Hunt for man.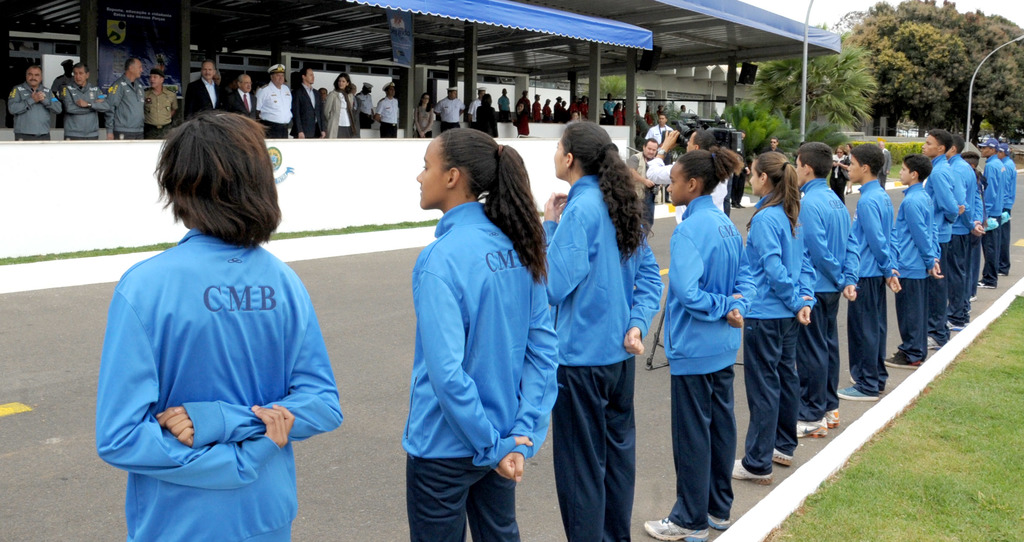
Hunted down at l=877, t=138, r=893, b=190.
